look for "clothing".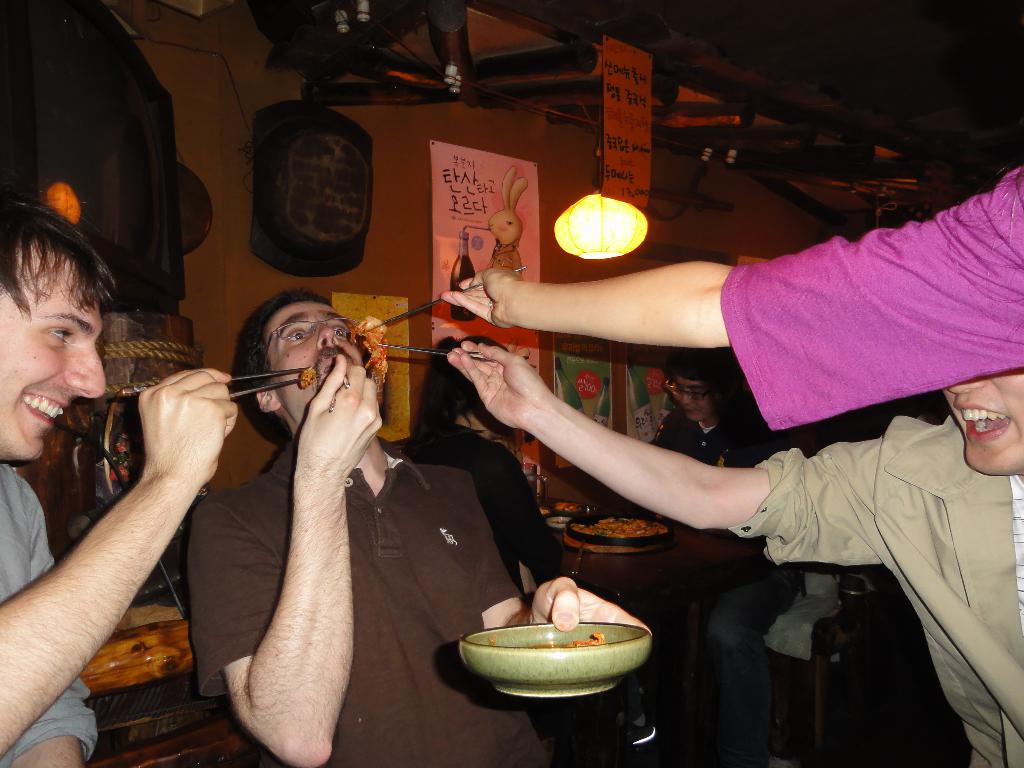
Found: 202/435/586/767.
